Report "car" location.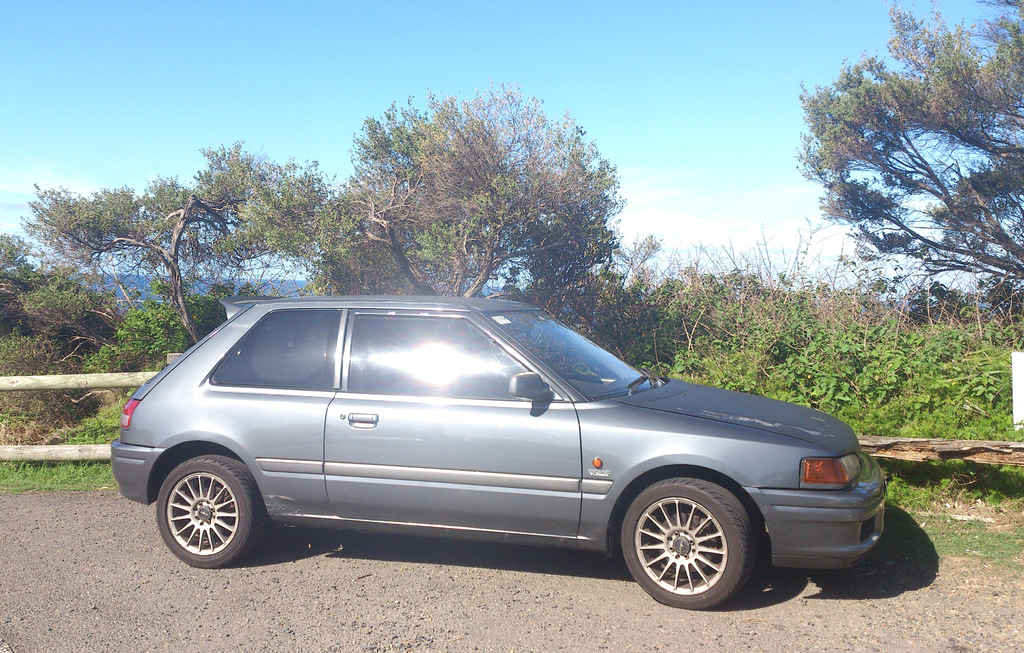
Report: (x1=97, y1=295, x2=891, y2=618).
